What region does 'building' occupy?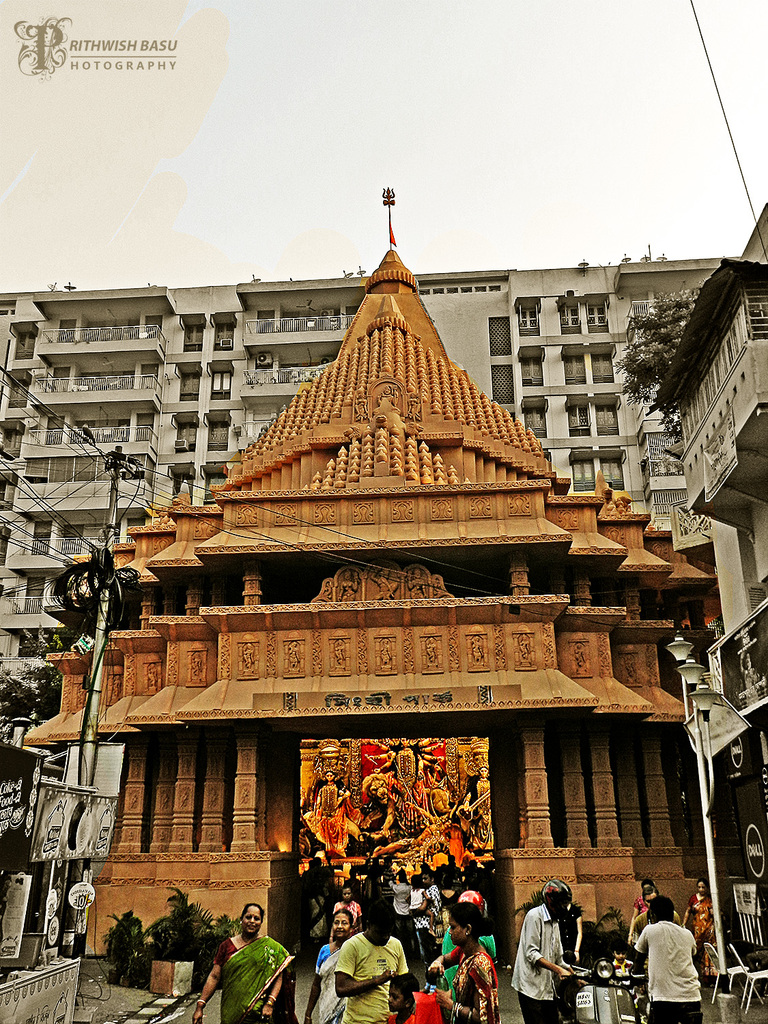
box=[18, 186, 730, 969].
